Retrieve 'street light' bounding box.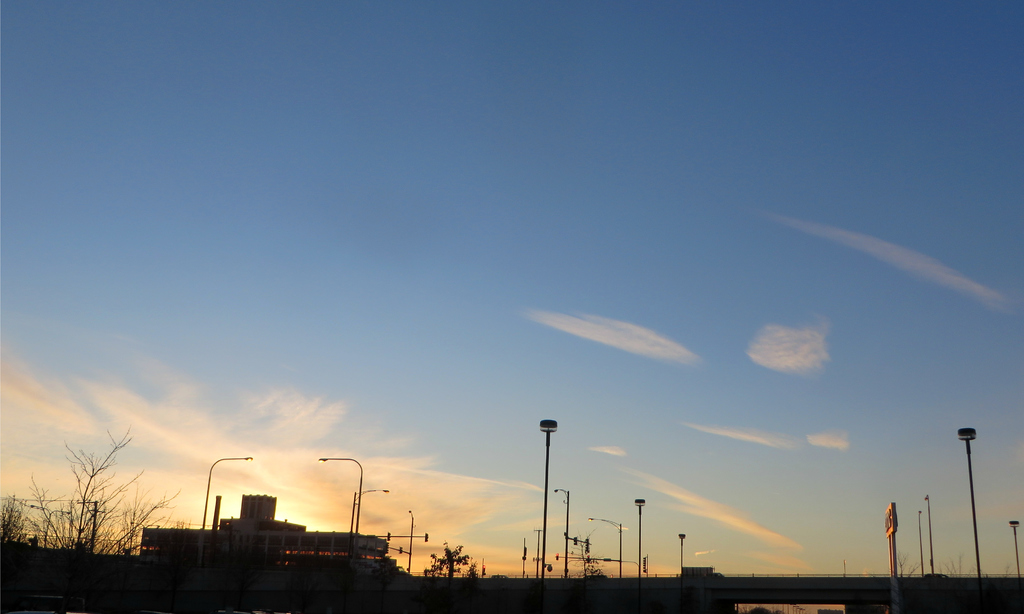
Bounding box: (350, 486, 391, 530).
